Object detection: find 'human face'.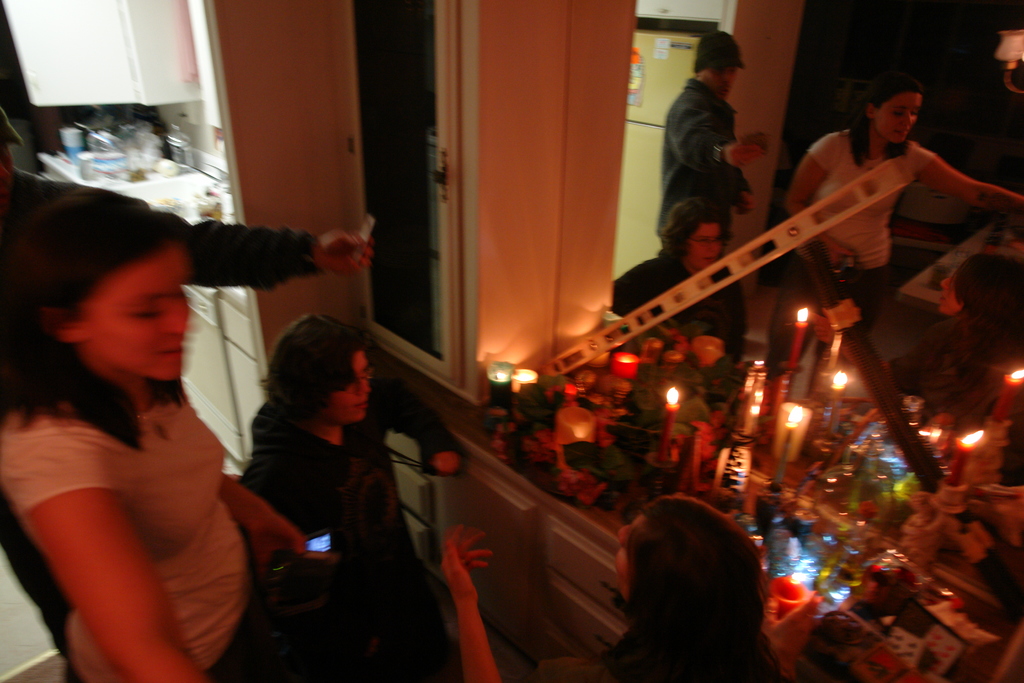
691 224 722 267.
